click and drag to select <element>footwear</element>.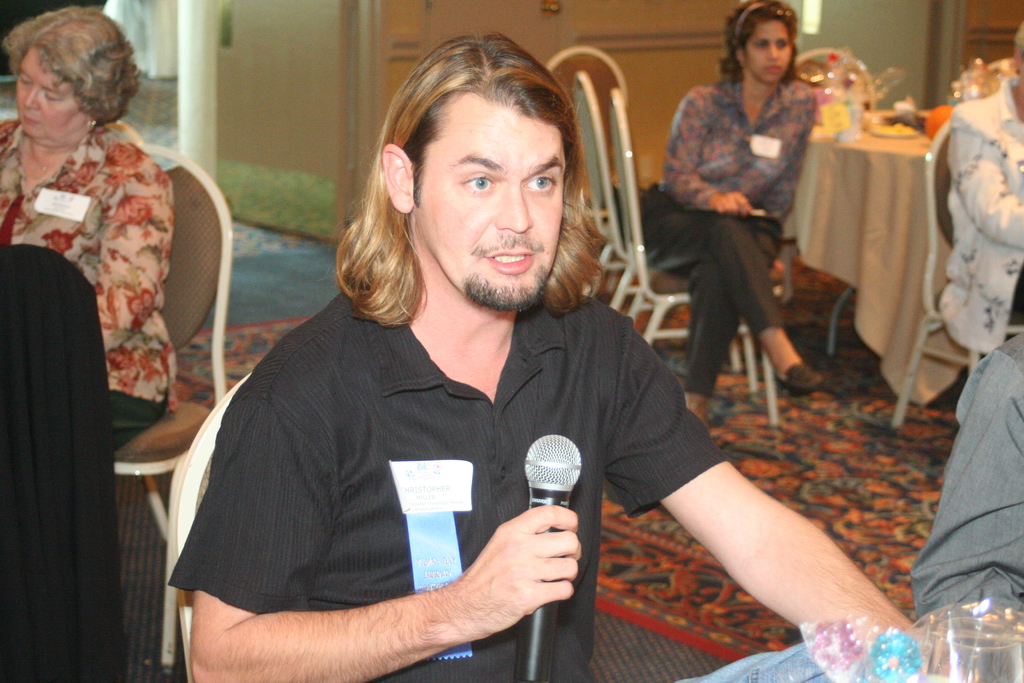
Selection: (767, 358, 822, 399).
